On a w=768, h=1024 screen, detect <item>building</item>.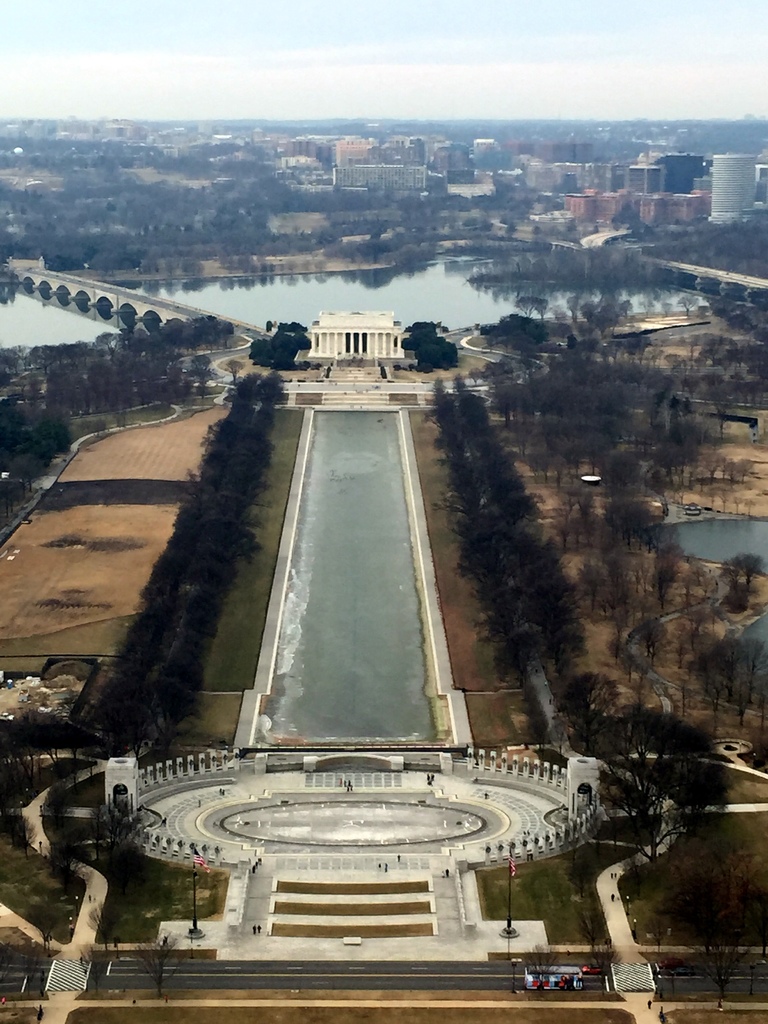
[301, 304, 404, 362].
